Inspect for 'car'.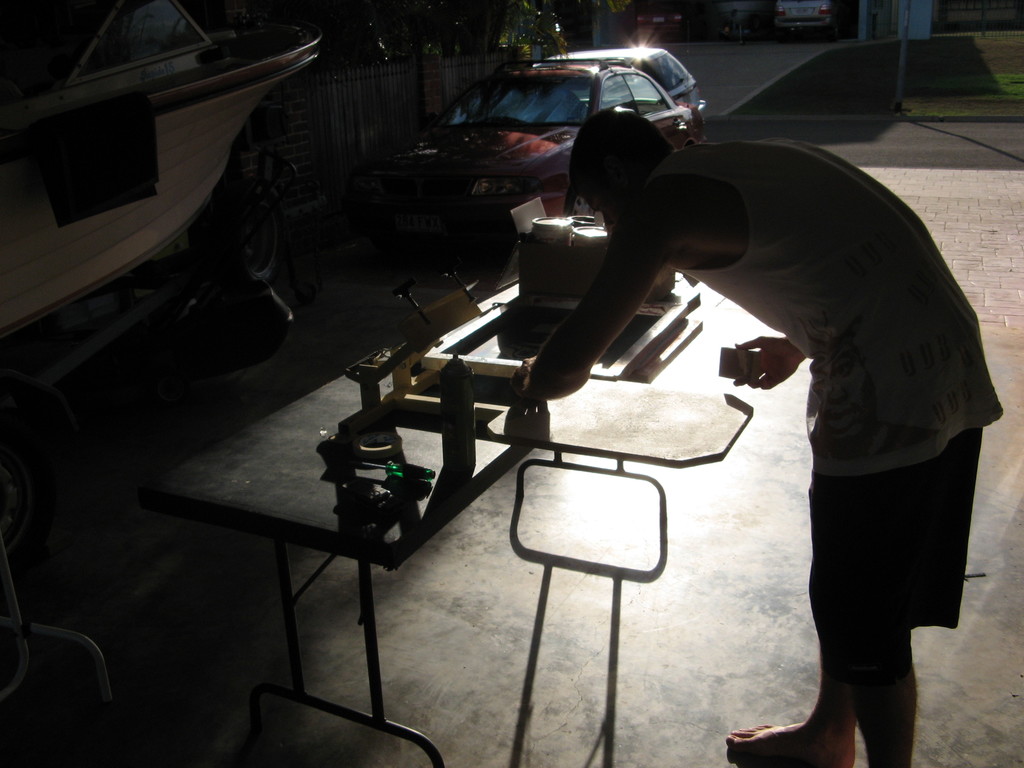
Inspection: region(410, 59, 696, 232).
